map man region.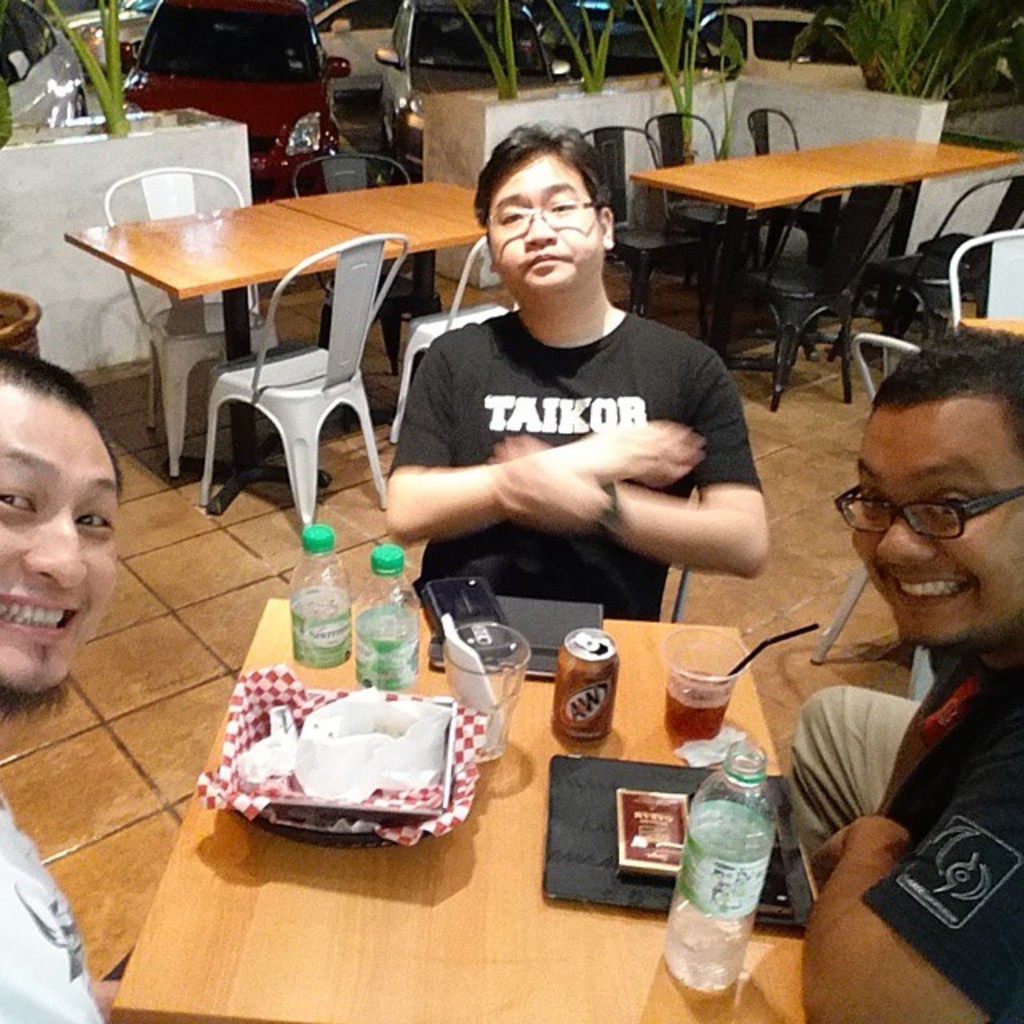
Mapped to <bbox>363, 170, 806, 637</bbox>.
